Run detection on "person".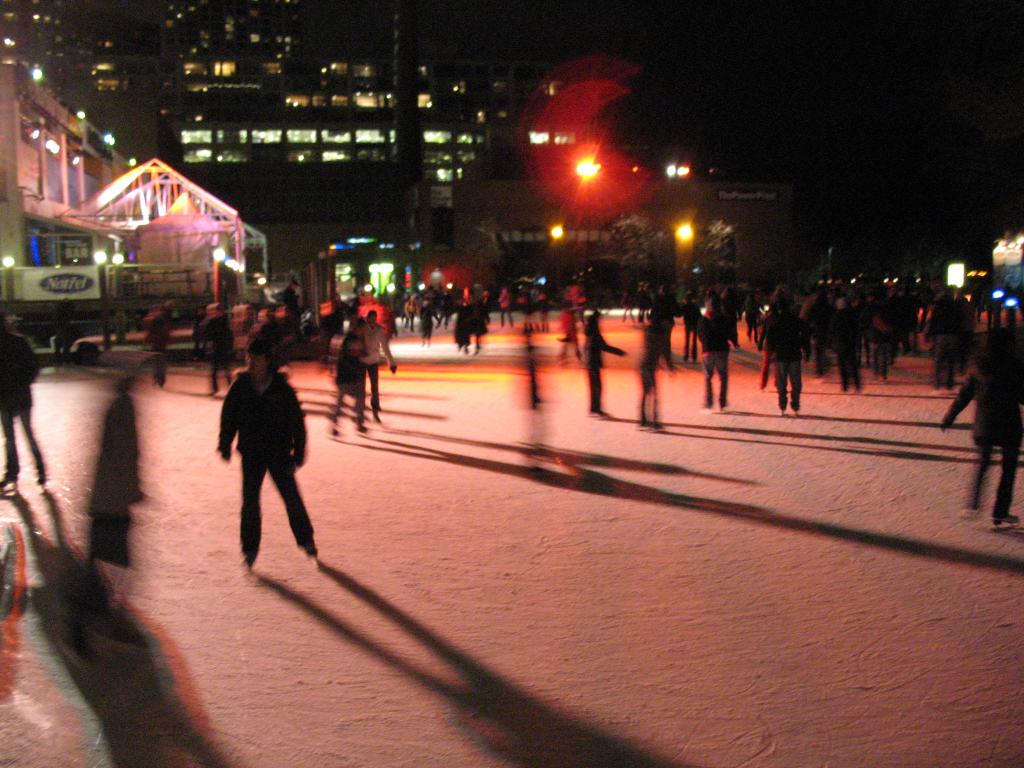
Result: [x1=580, y1=310, x2=625, y2=421].
